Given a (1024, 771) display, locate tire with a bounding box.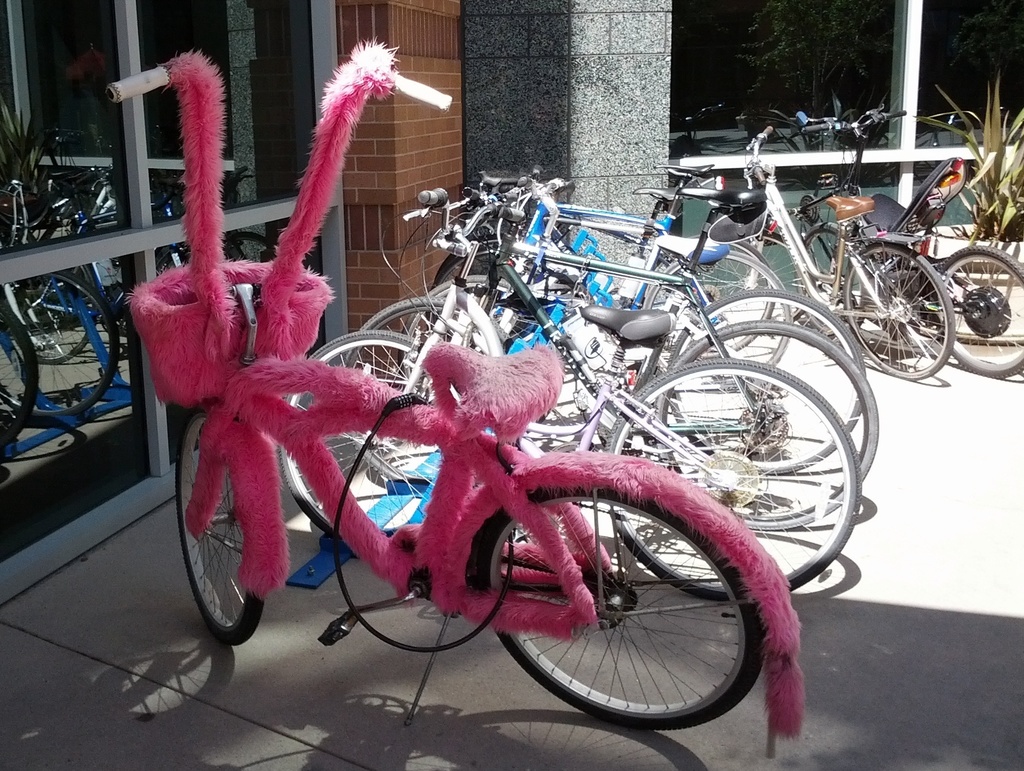
Located: BBox(268, 328, 460, 545).
